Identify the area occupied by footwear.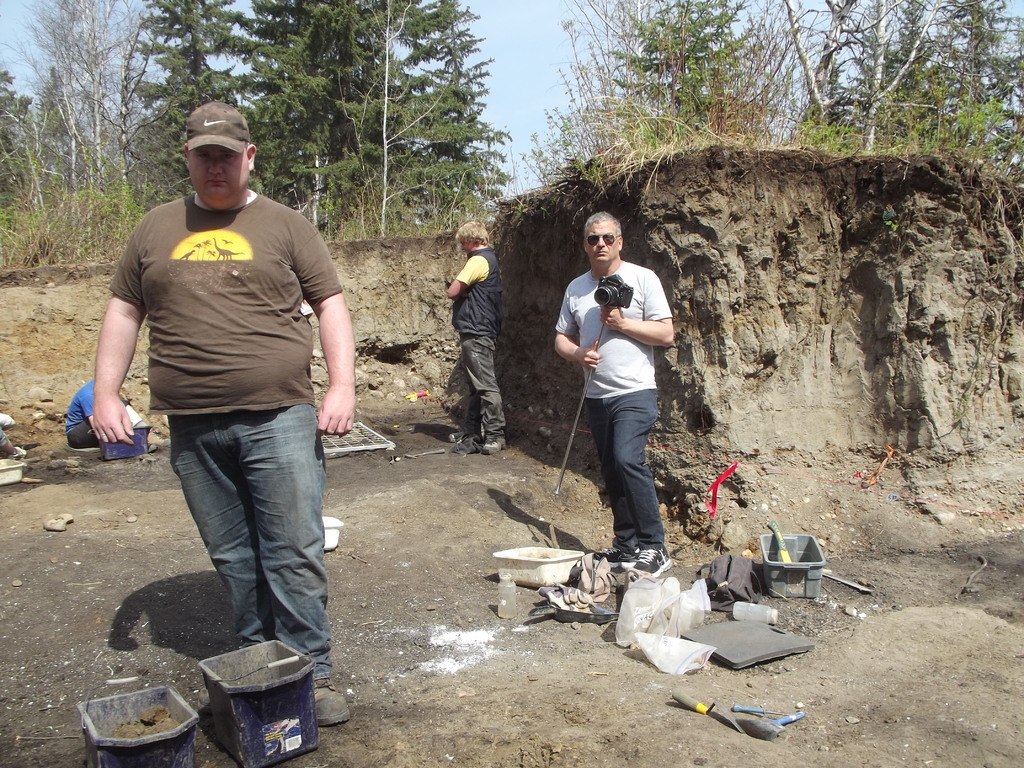
Area: x1=629, y1=540, x2=672, y2=577.
